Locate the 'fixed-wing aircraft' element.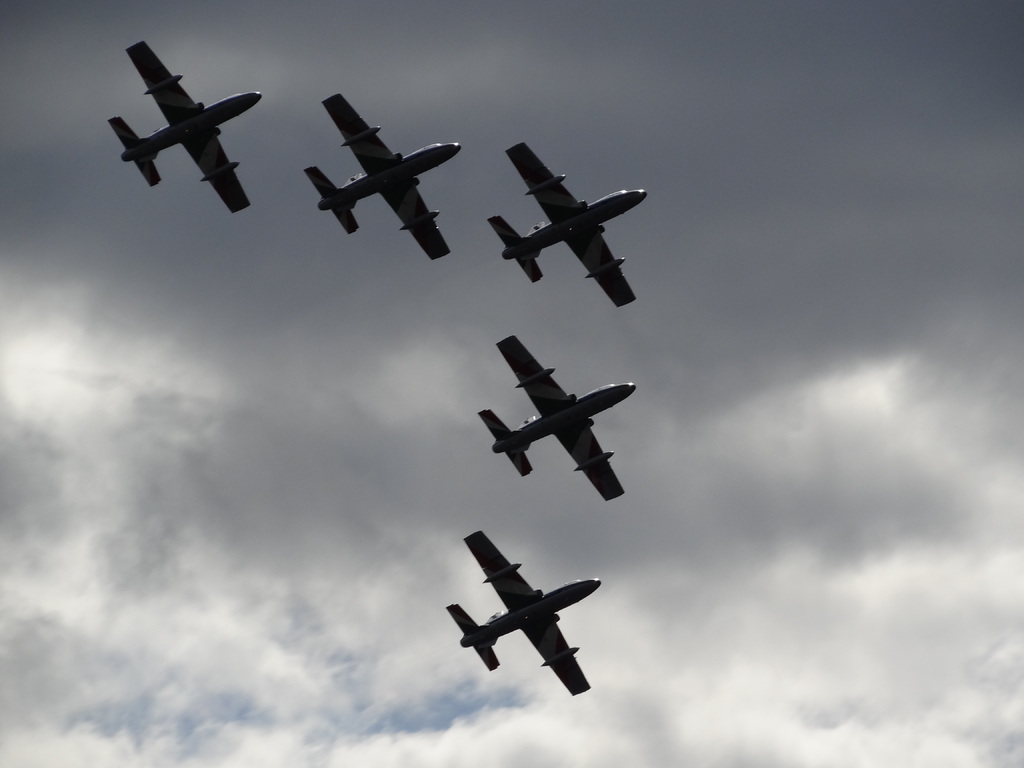
Element bbox: bbox=(120, 38, 263, 212).
